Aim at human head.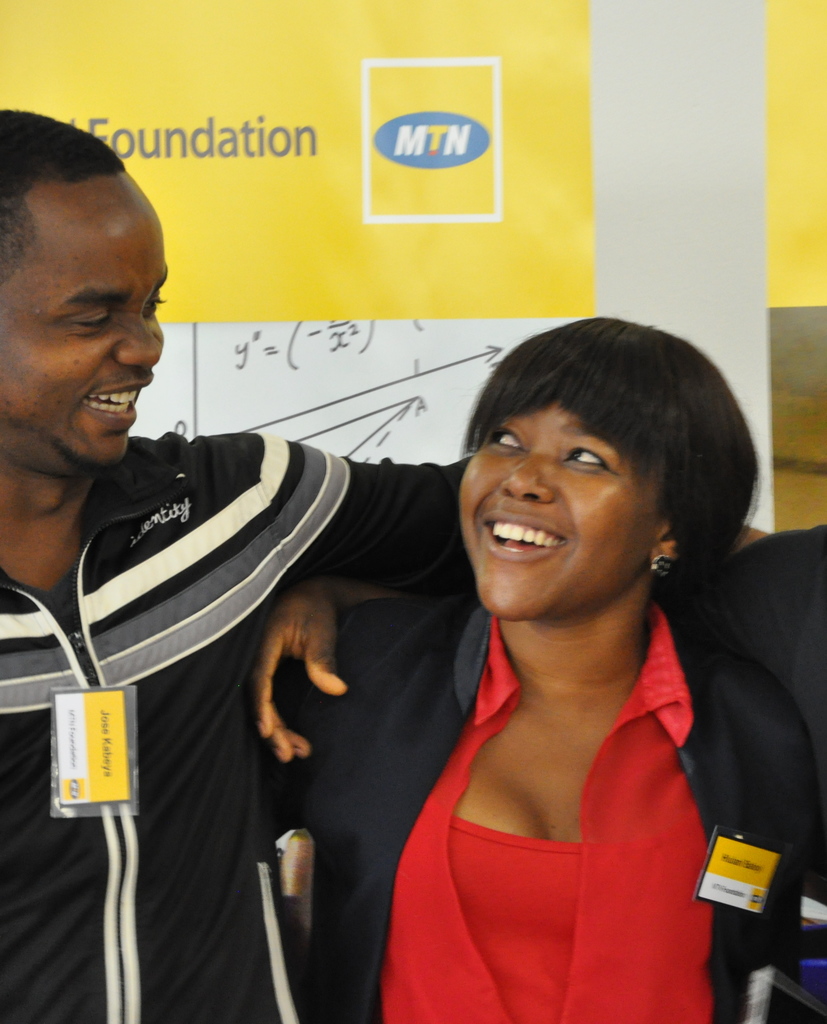
Aimed at 456, 316, 687, 623.
